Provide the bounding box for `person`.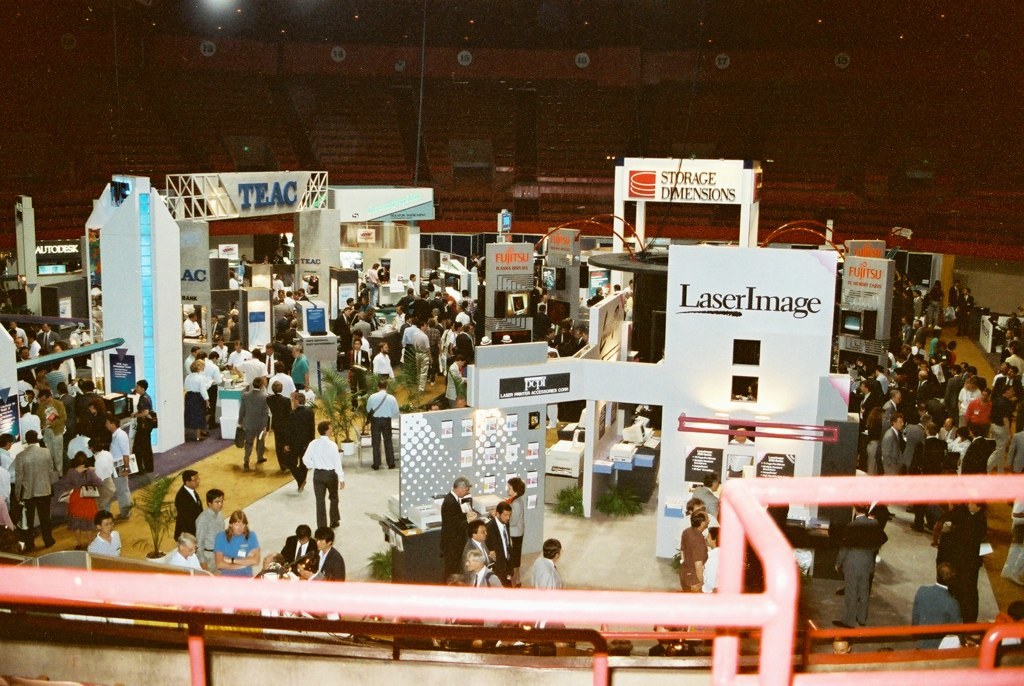
rect(910, 563, 963, 649).
